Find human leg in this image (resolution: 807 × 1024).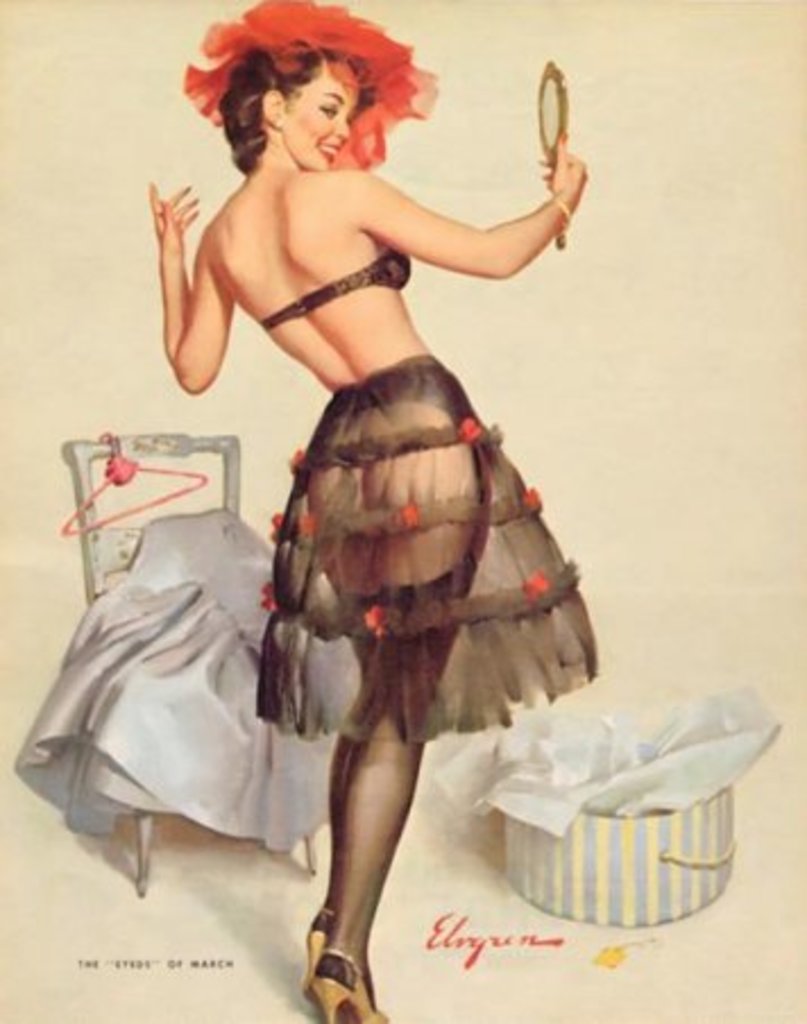
left=295, top=421, right=379, bottom=988.
